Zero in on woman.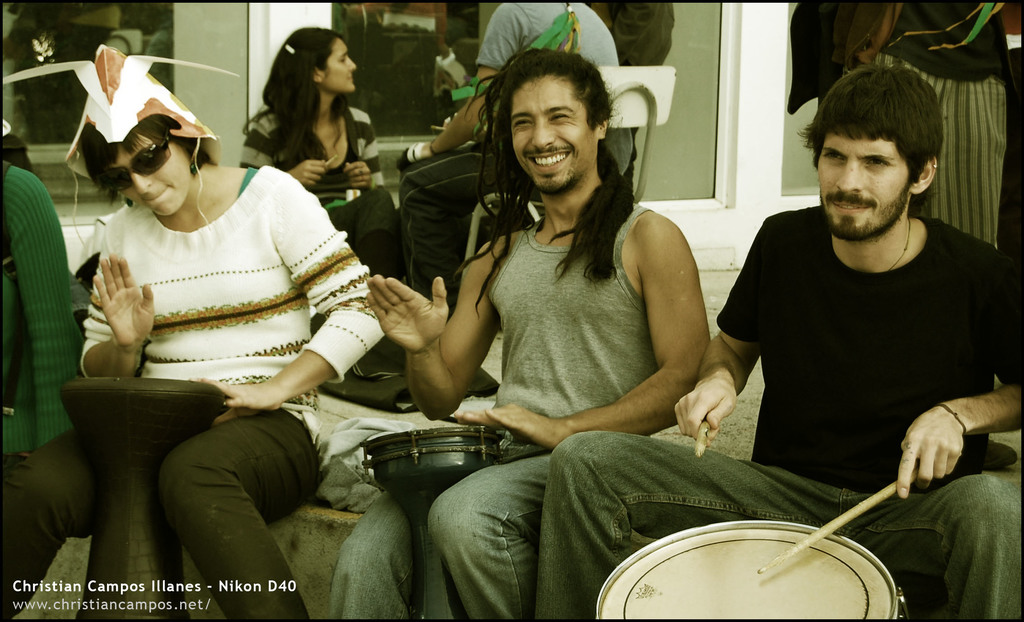
Zeroed in: BBox(237, 27, 375, 201).
